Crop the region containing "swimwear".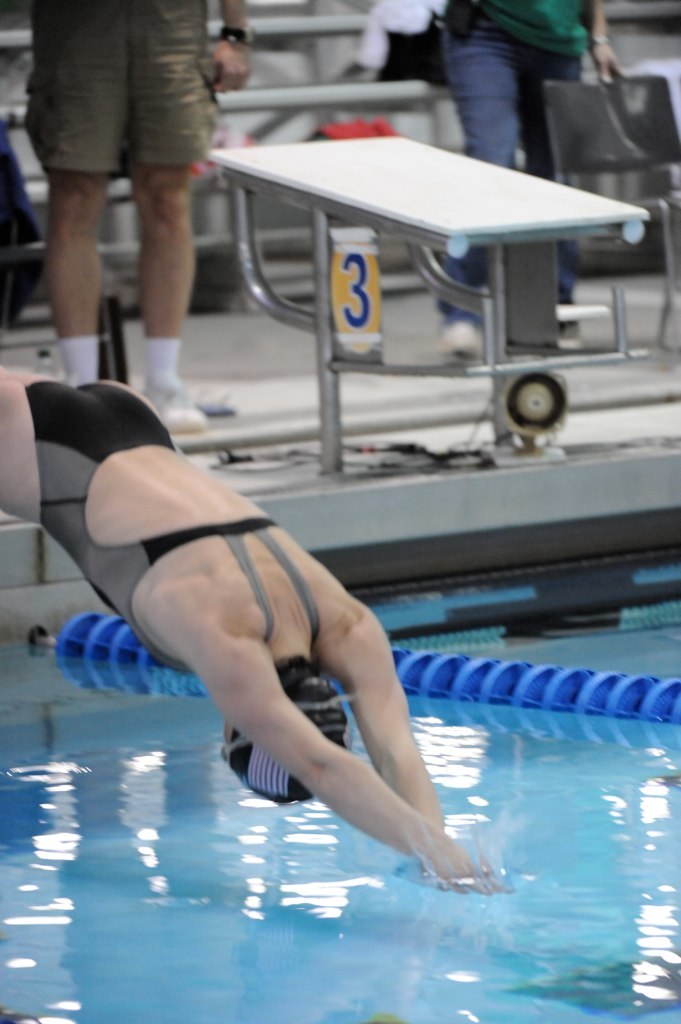
Crop region: 25, 372, 320, 665.
